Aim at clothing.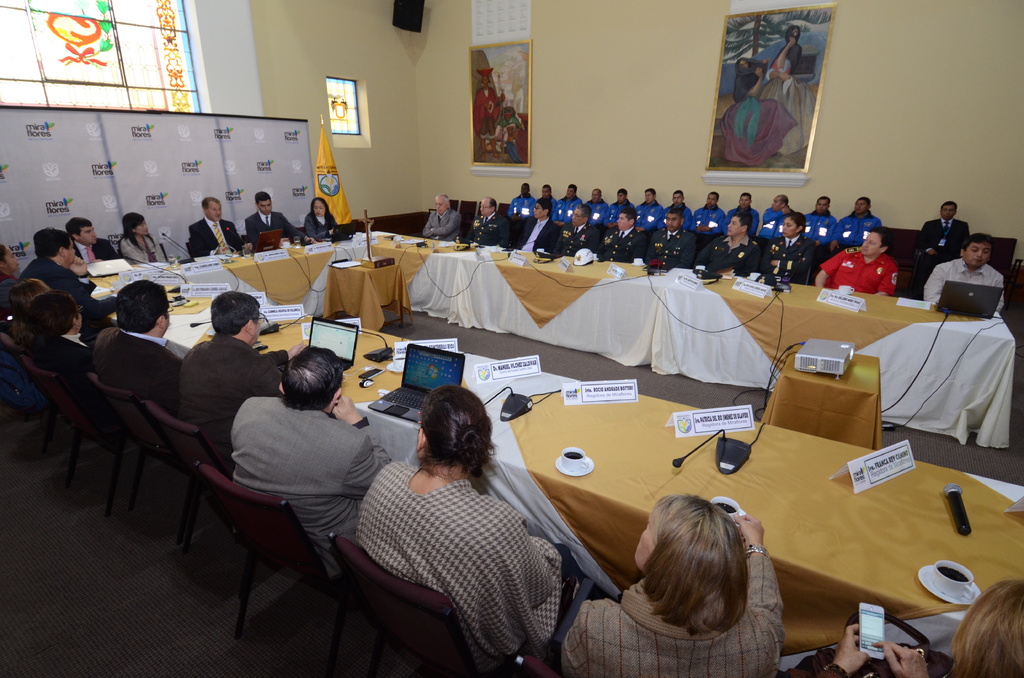
Aimed at select_region(718, 54, 798, 168).
